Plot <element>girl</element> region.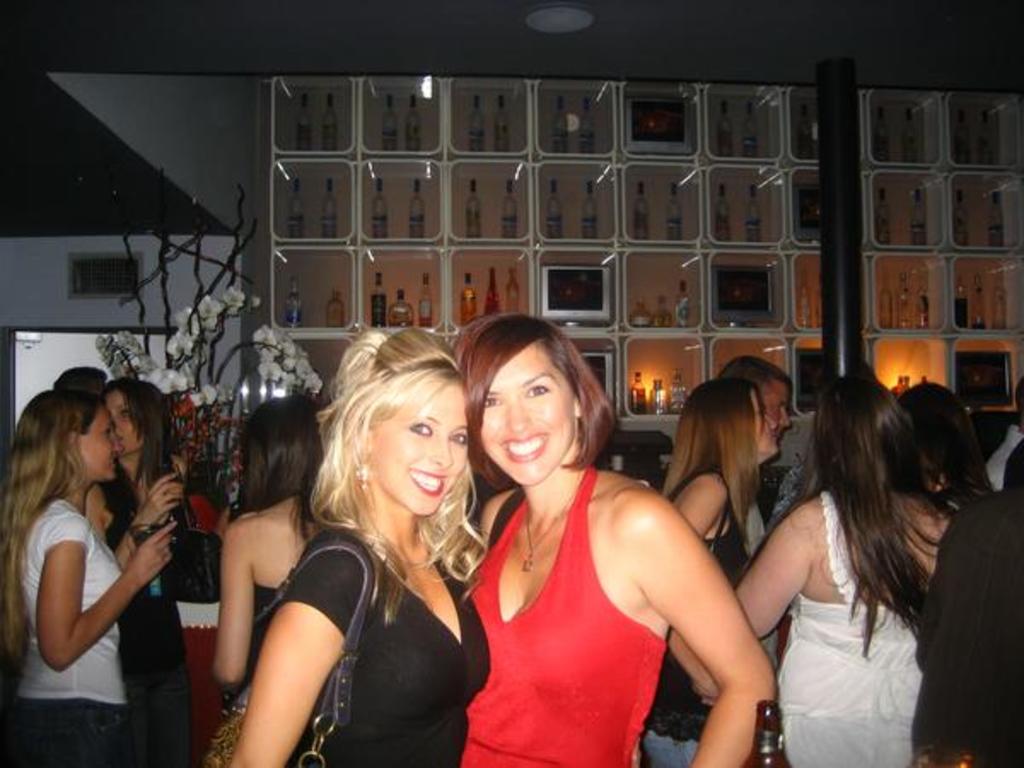
Plotted at 659 377 780 766.
